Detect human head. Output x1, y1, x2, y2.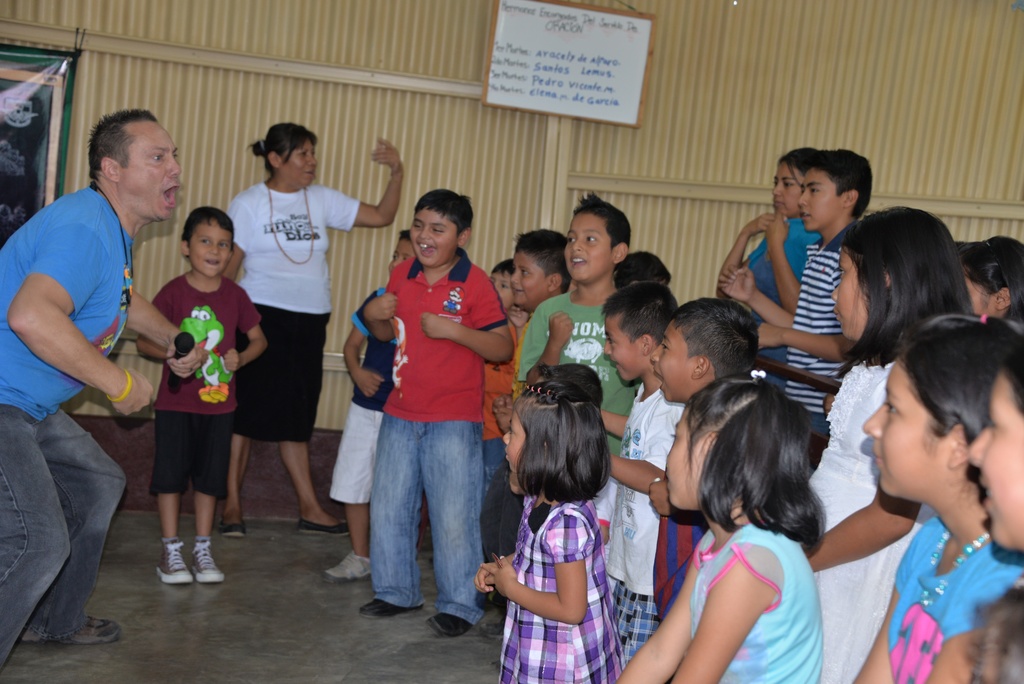
508, 226, 570, 314.
